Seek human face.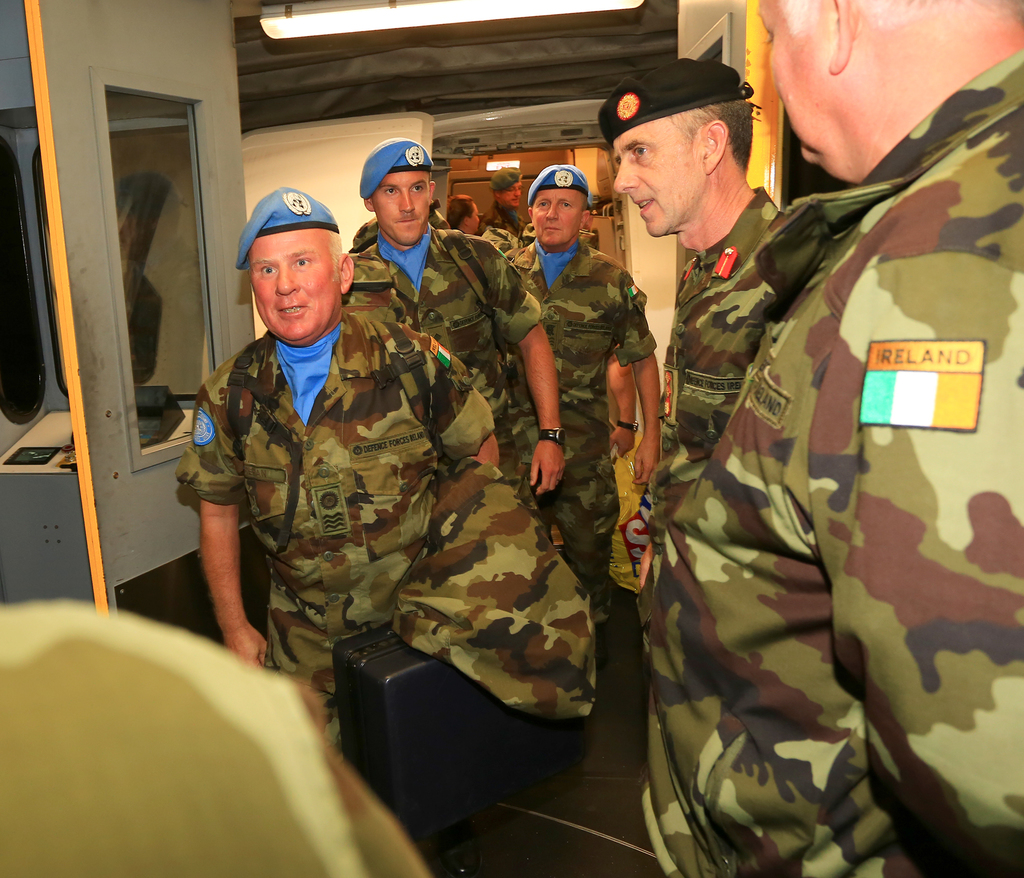
box=[468, 202, 481, 232].
